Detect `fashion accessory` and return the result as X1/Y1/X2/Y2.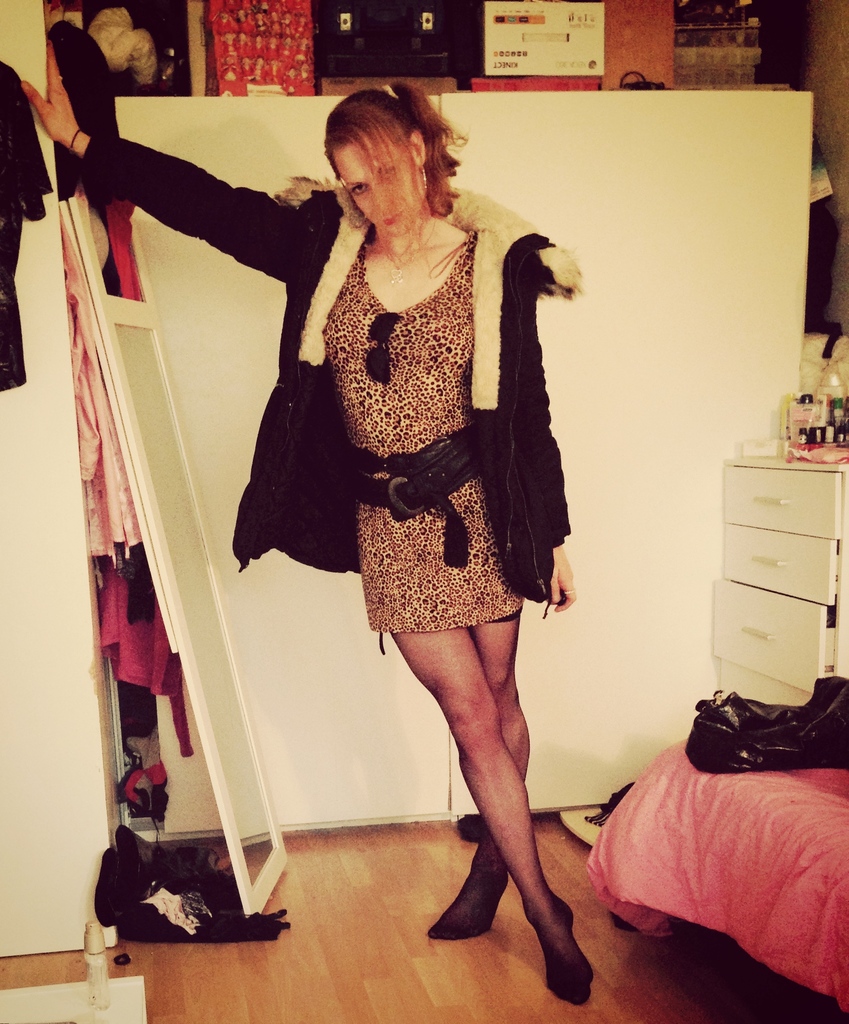
370/212/438/294.
